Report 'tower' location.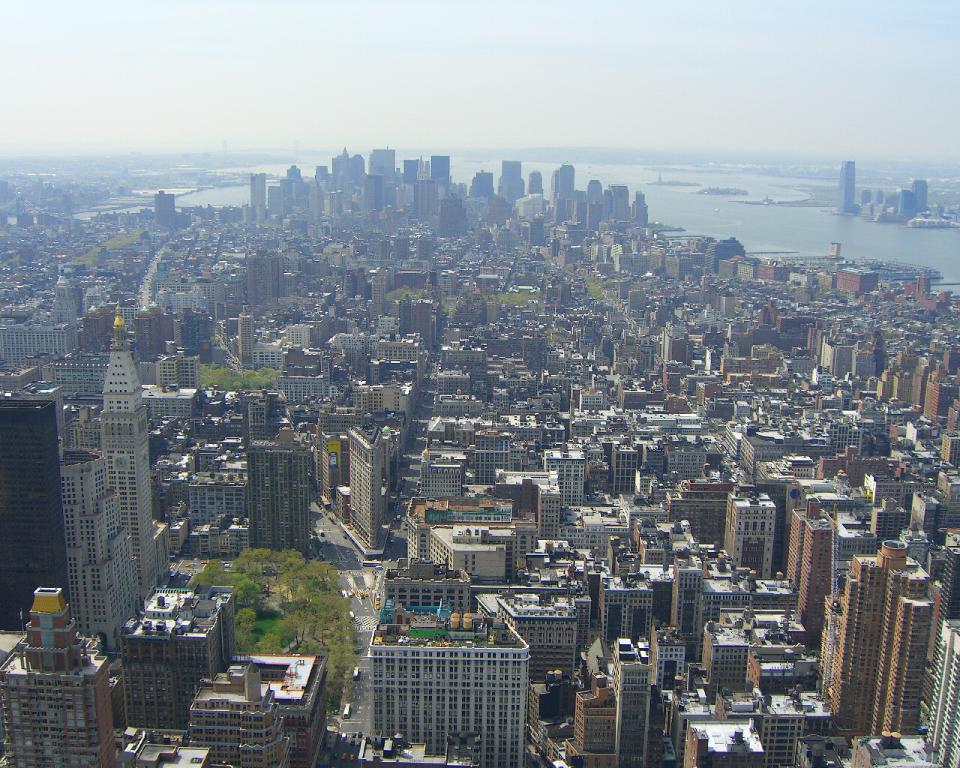
Report: bbox=(497, 162, 524, 217).
